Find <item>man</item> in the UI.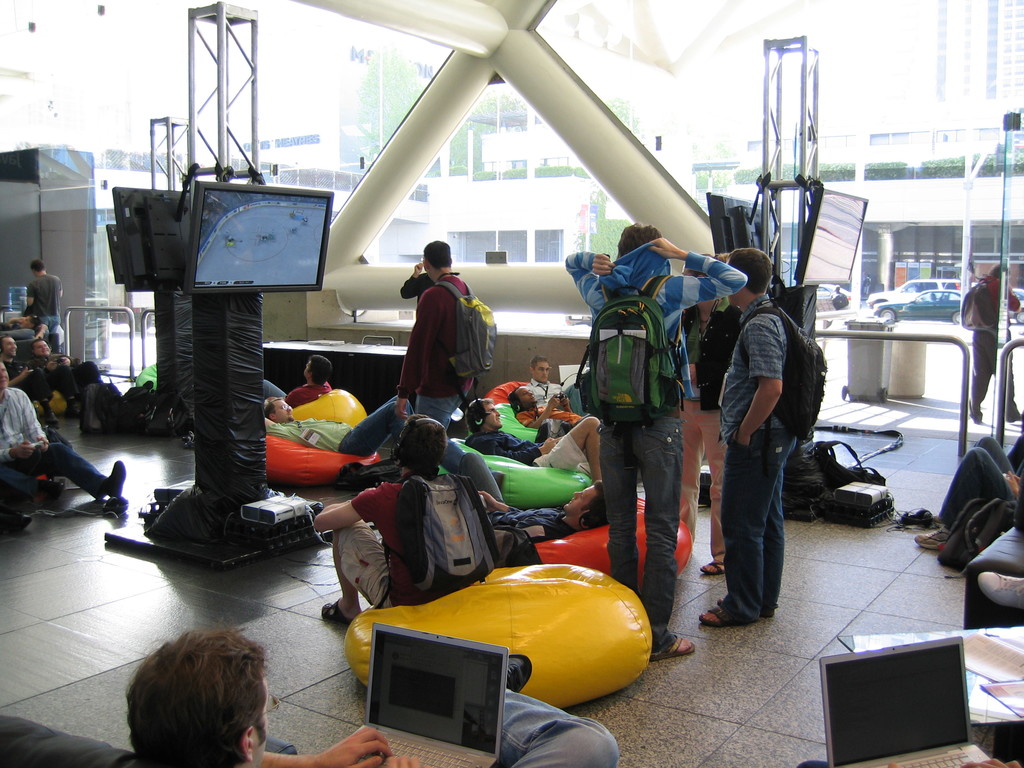
UI element at (left=259, top=393, right=504, bottom=506).
